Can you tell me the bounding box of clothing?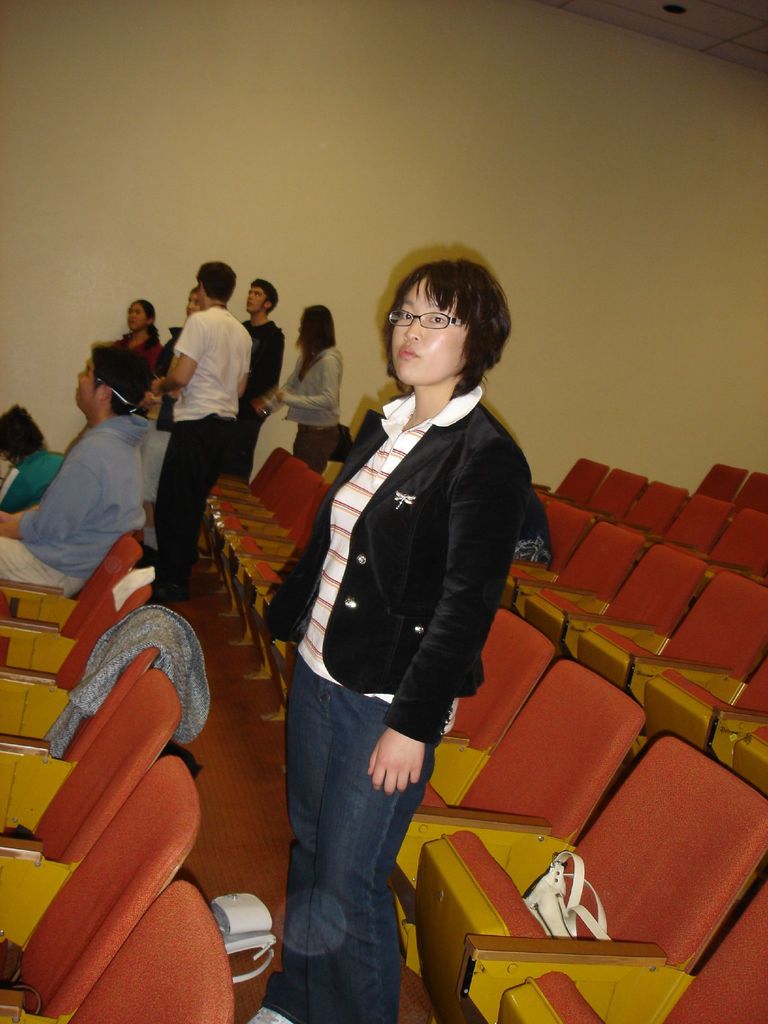
rect(273, 342, 340, 477).
